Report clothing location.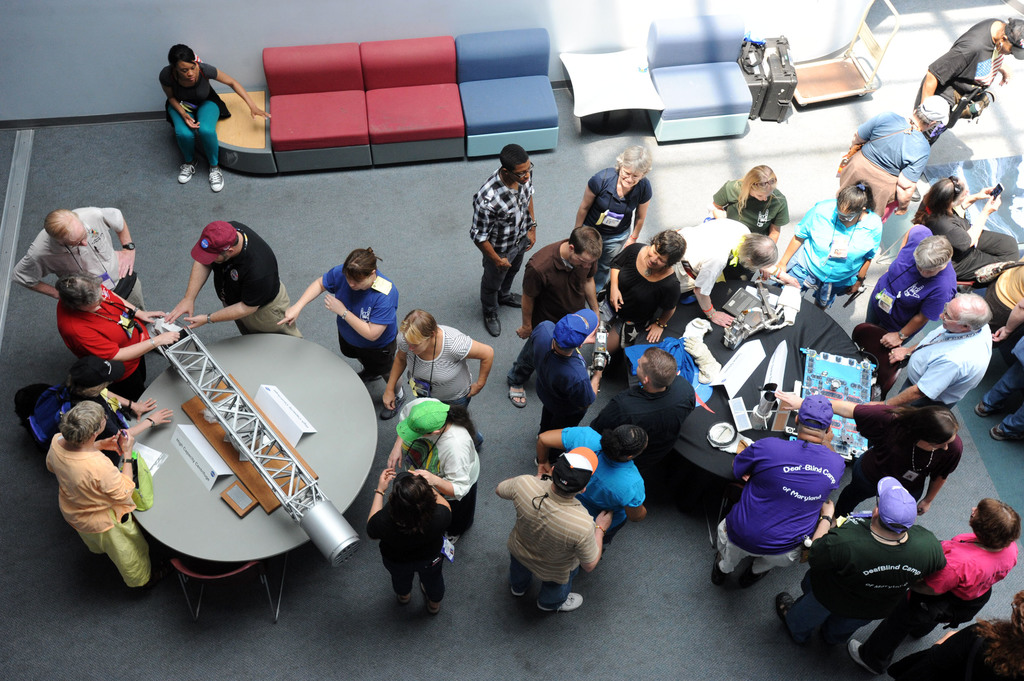
Report: bbox=(512, 242, 596, 388).
